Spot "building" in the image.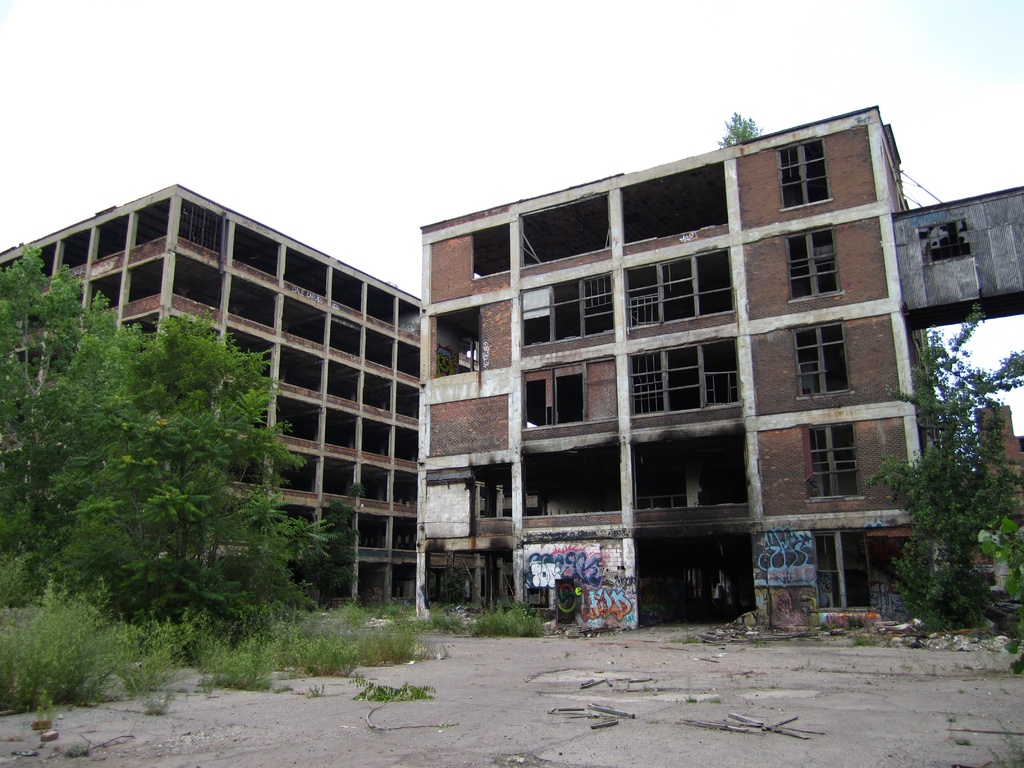
"building" found at Rect(0, 183, 418, 609).
